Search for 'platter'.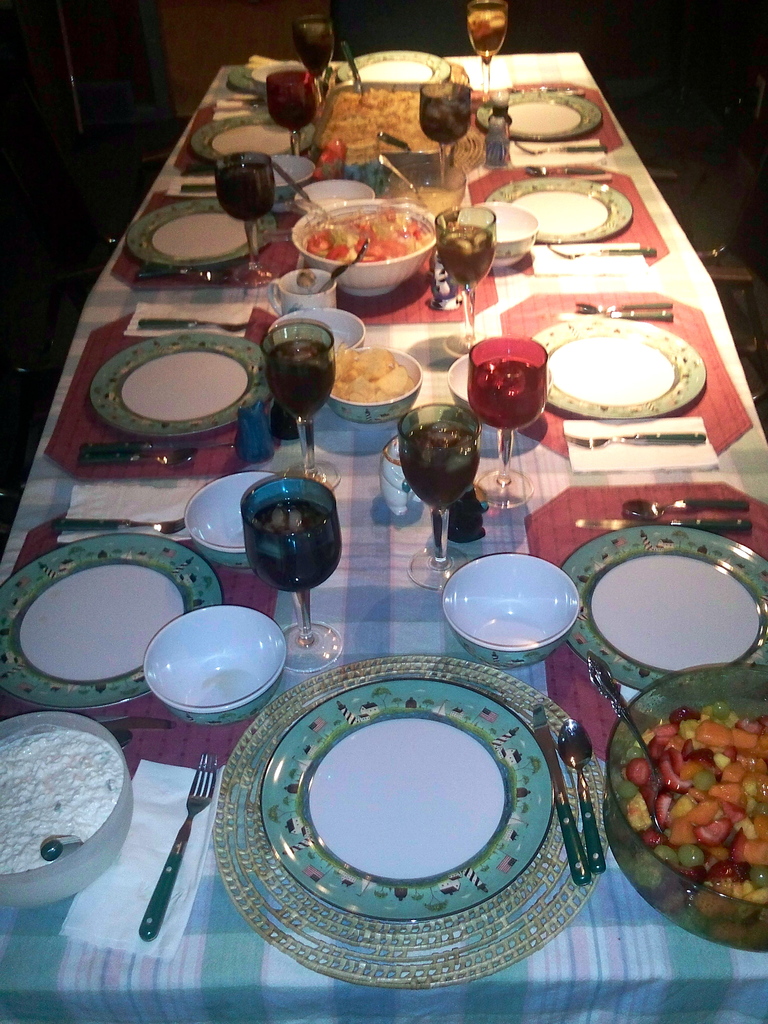
Found at left=476, top=173, right=633, bottom=244.
